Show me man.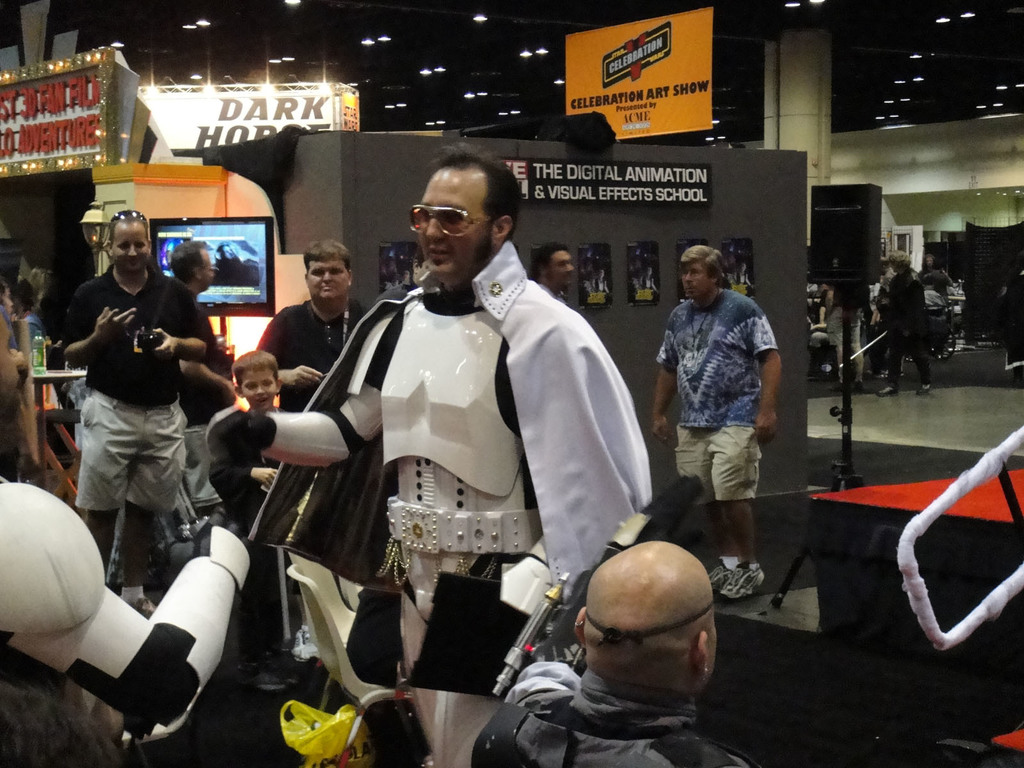
man is here: l=662, t=241, r=780, b=600.
